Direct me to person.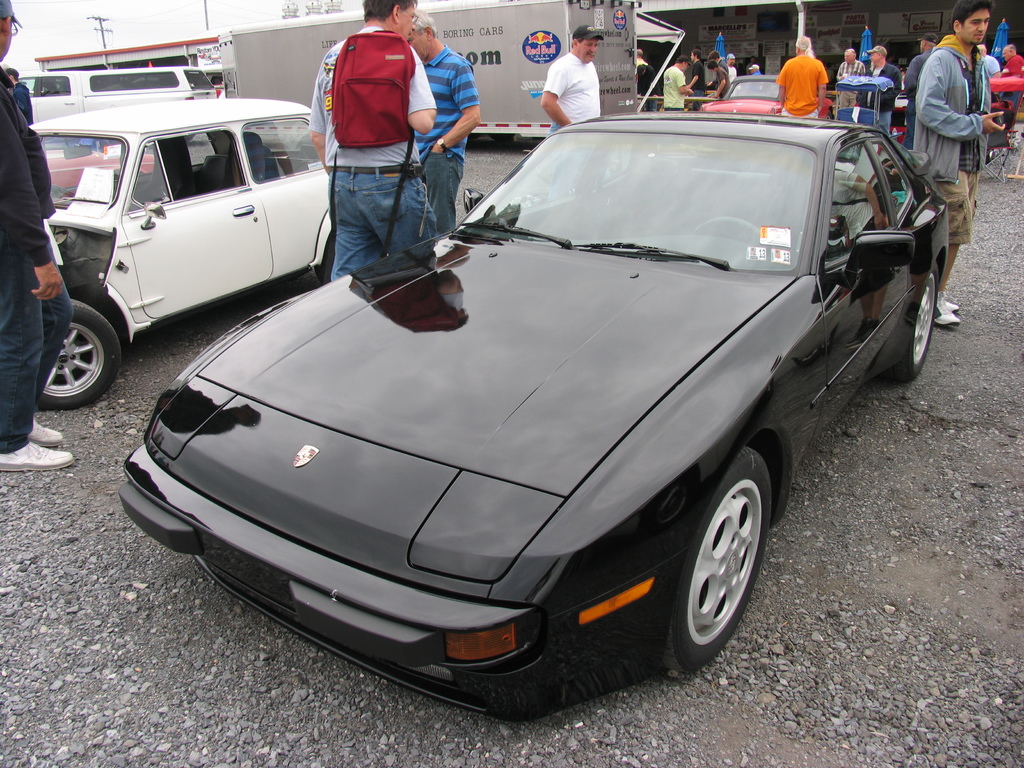
Direction: 404/8/479/241.
